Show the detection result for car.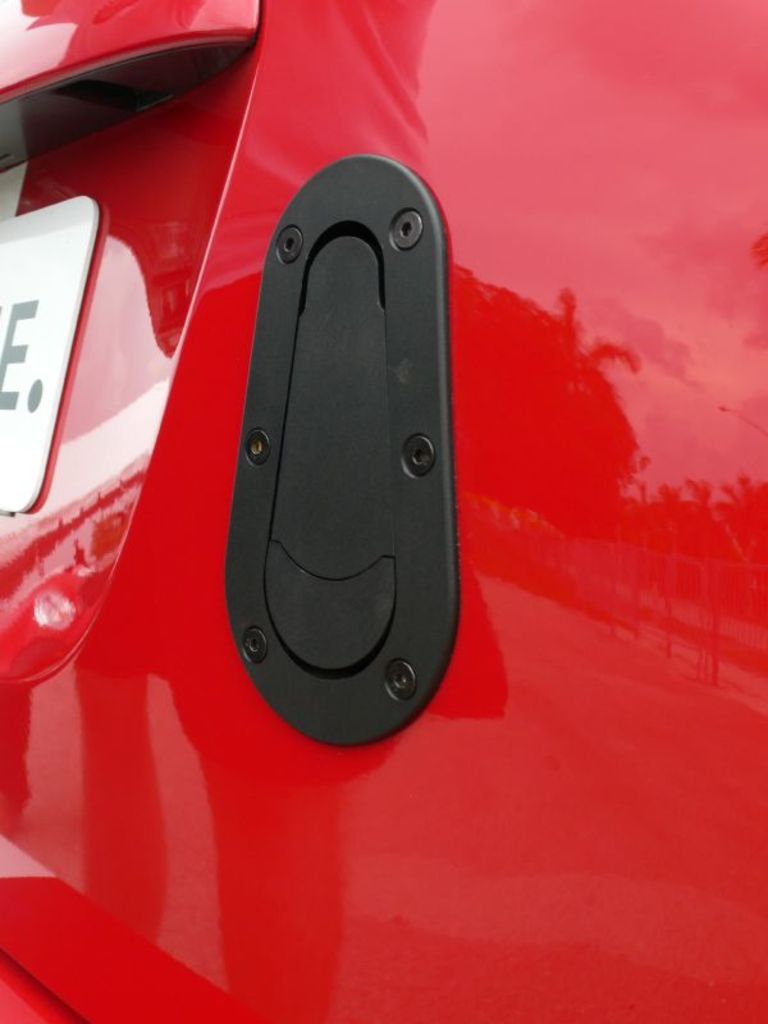
bbox=[0, 0, 767, 1023].
